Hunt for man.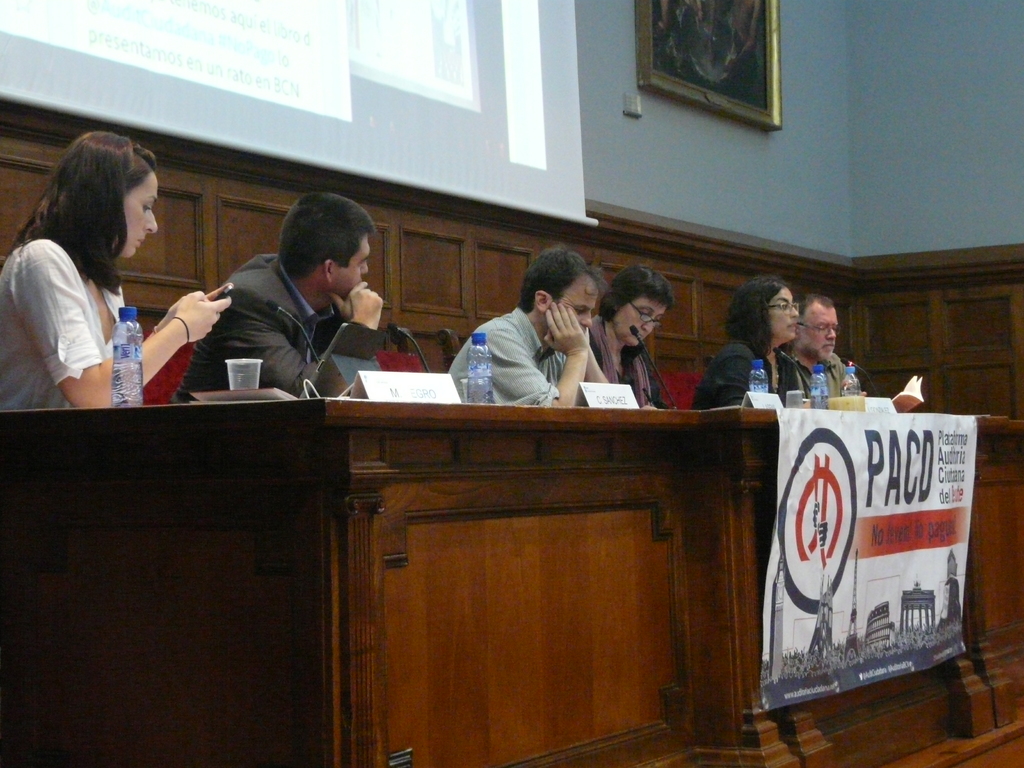
Hunted down at rect(170, 192, 386, 408).
